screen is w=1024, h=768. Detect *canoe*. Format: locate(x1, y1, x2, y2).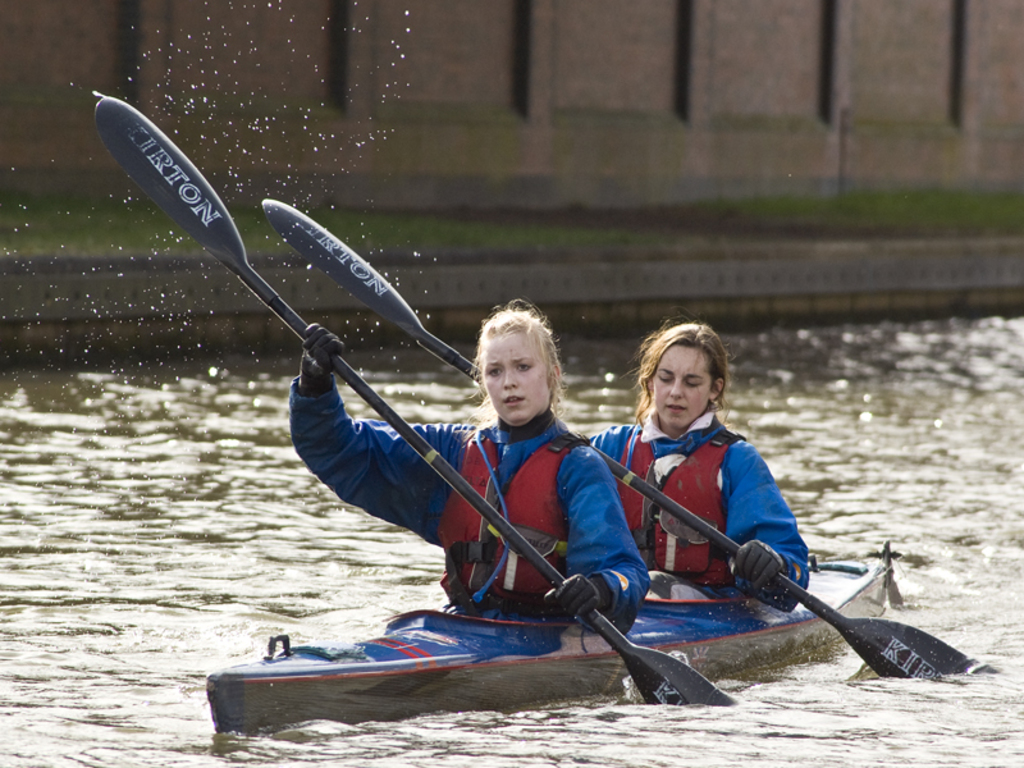
locate(204, 547, 876, 694).
